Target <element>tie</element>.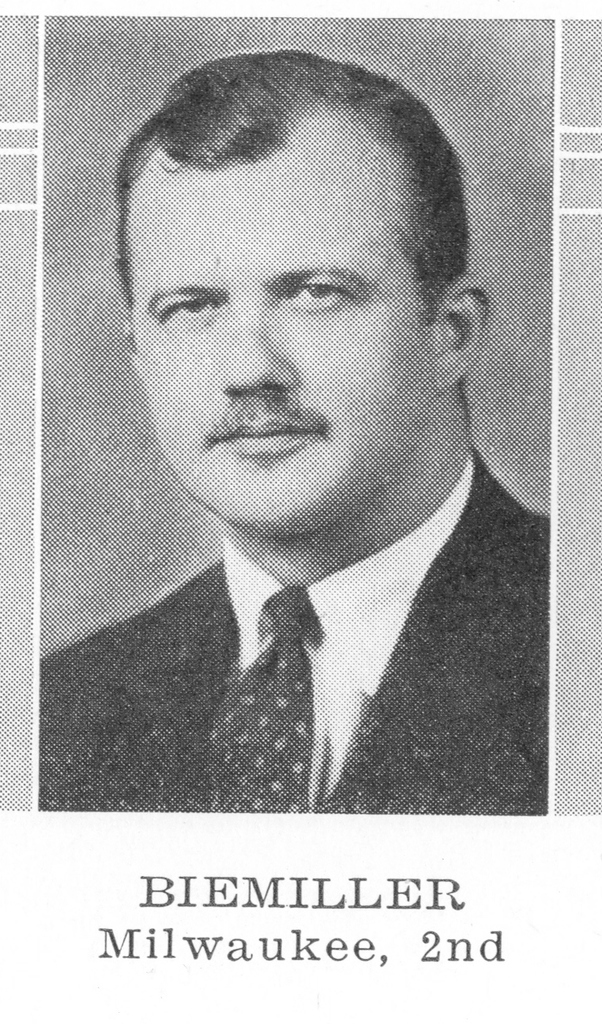
Target region: BBox(198, 580, 343, 823).
